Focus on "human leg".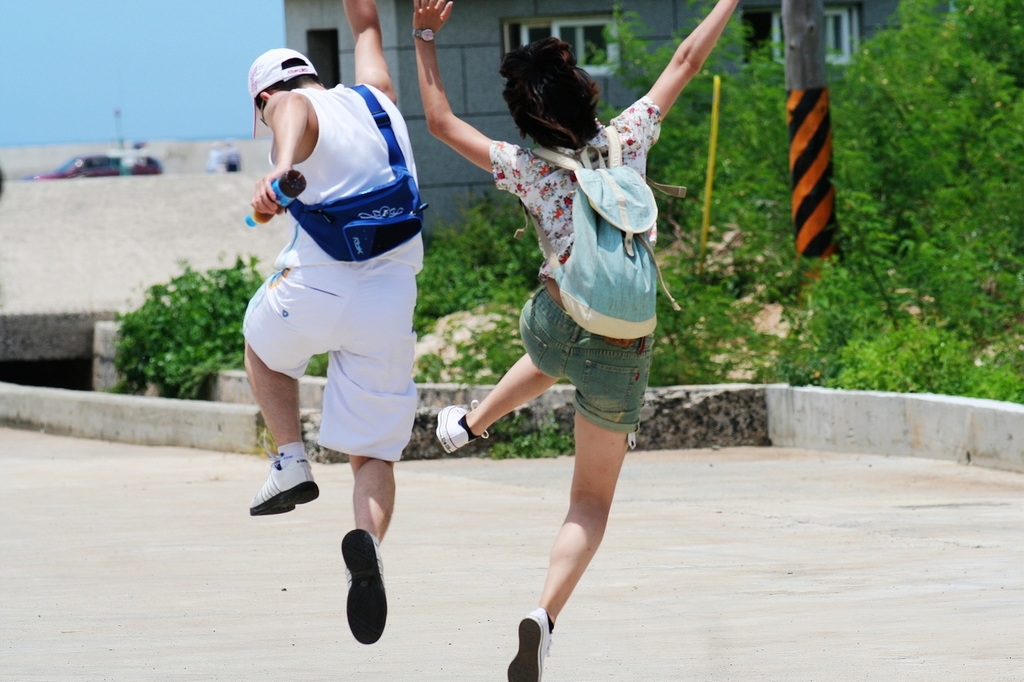
Focused at bbox(437, 295, 573, 453).
